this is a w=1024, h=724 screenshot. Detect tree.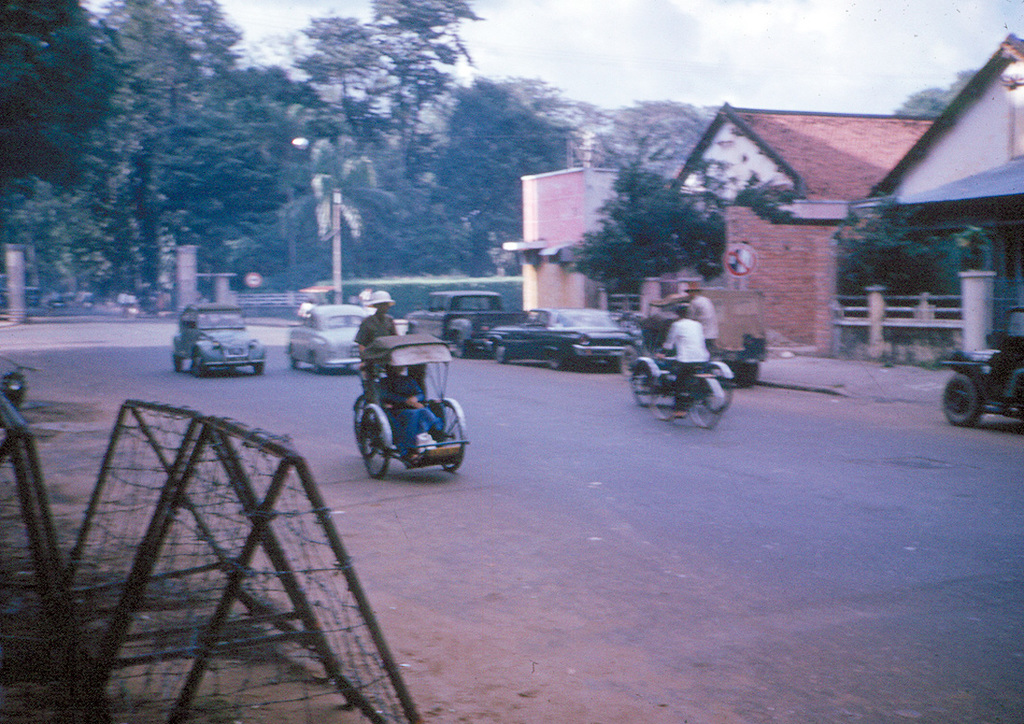
locate(0, 0, 117, 348).
